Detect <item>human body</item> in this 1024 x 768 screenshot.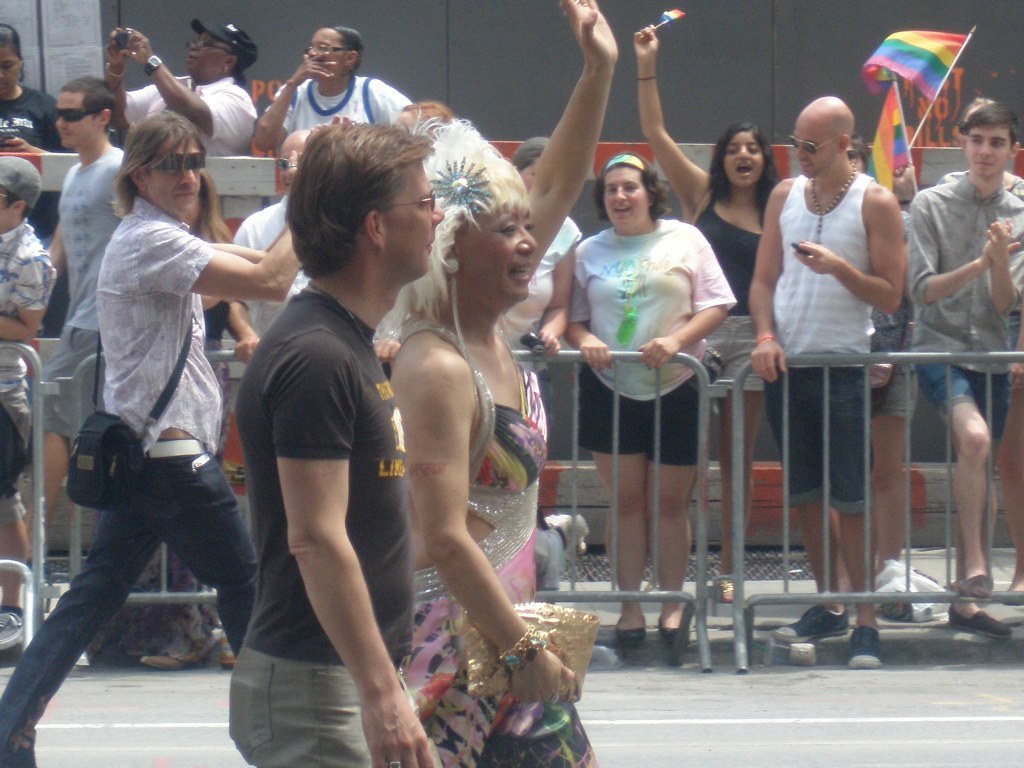
Detection: x1=566, y1=216, x2=734, y2=648.
